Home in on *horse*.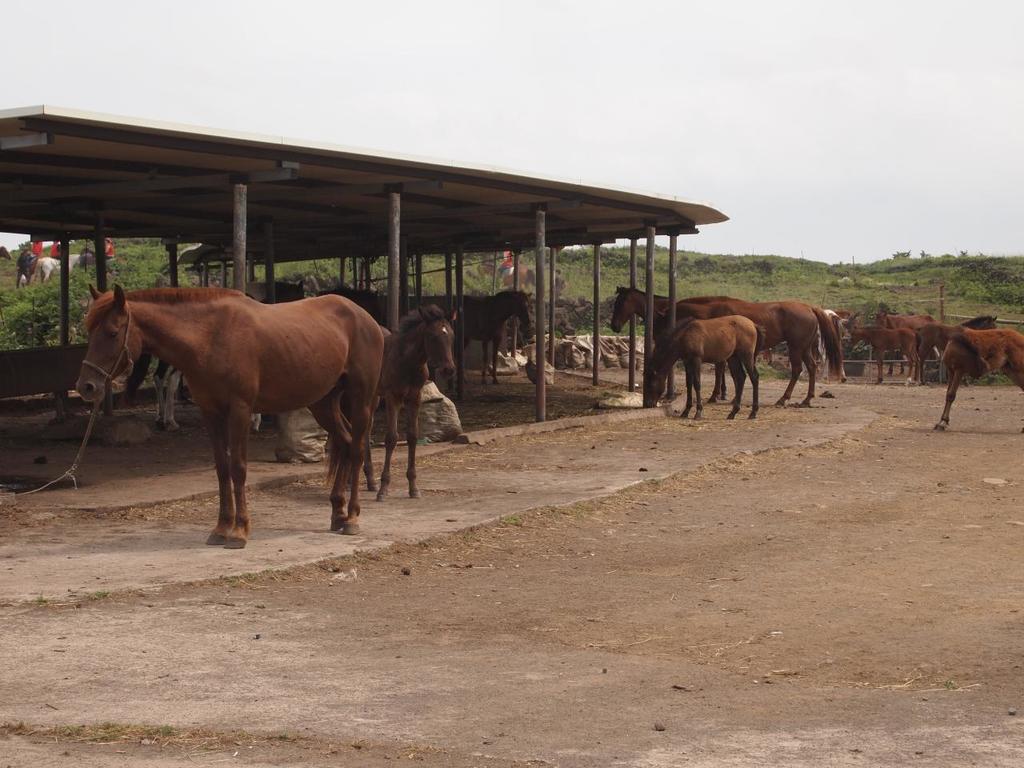
Homed in at <bbox>71, 284, 386, 553</bbox>.
